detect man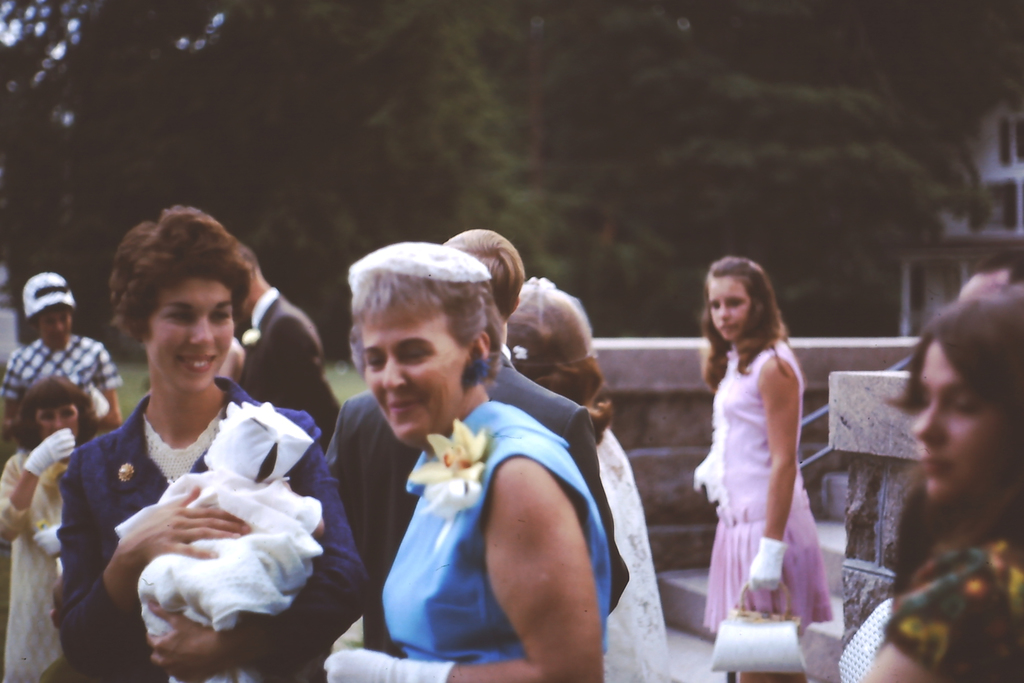
(325, 224, 630, 657)
